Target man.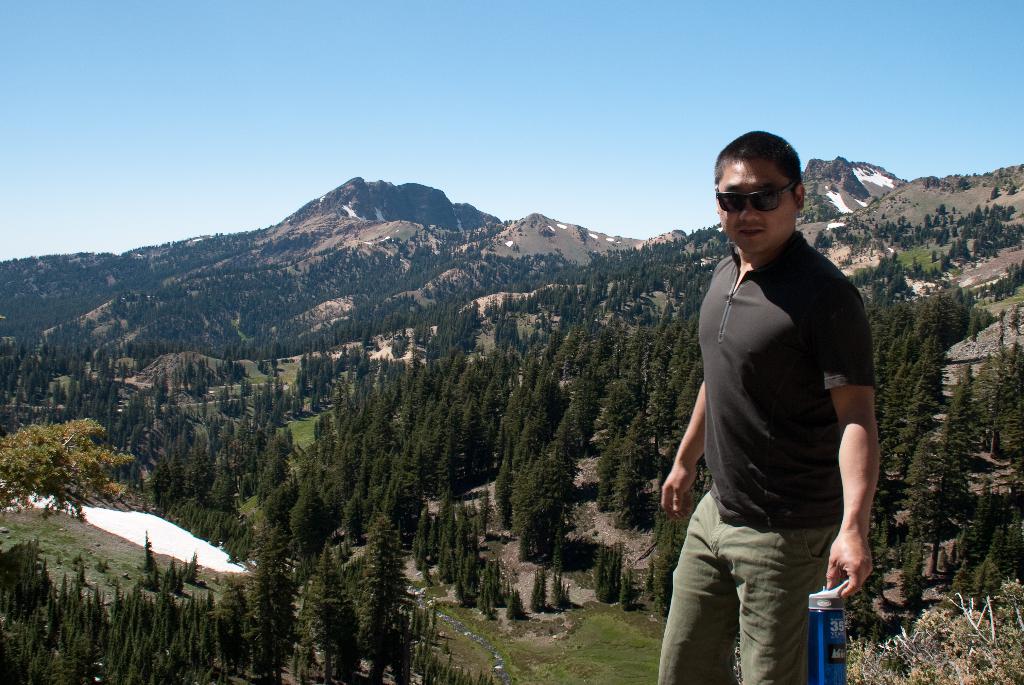
Target region: locate(660, 87, 886, 684).
